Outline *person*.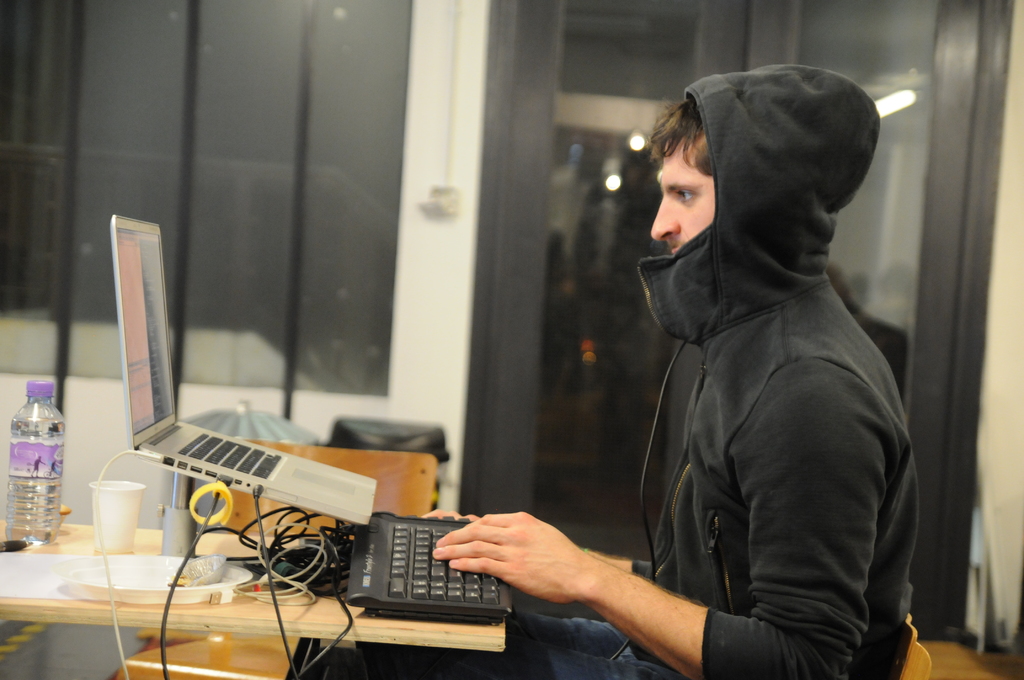
Outline: [383, 49, 946, 671].
